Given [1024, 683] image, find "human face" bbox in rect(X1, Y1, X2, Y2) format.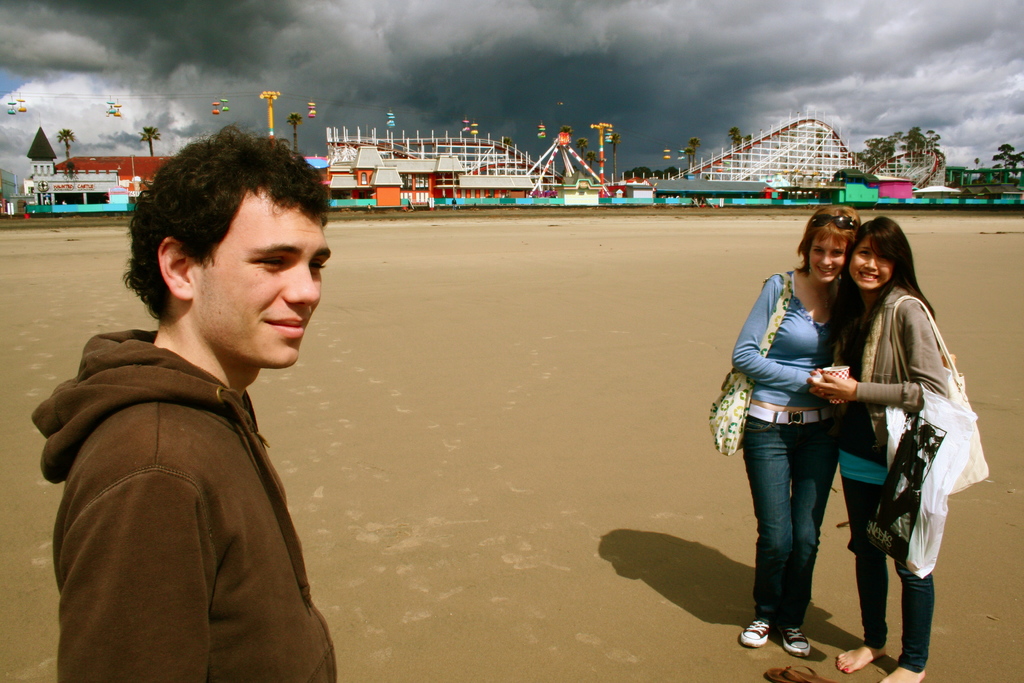
rect(200, 193, 327, 362).
